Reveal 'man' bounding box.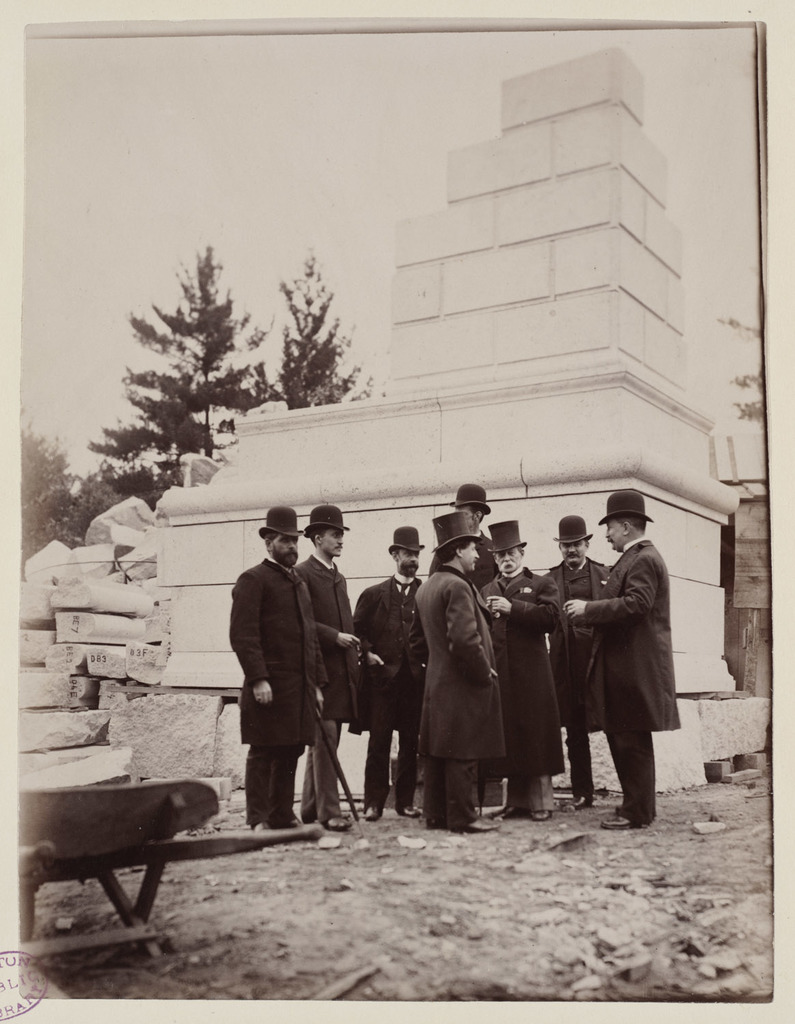
Revealed: 449,473,500,586.
